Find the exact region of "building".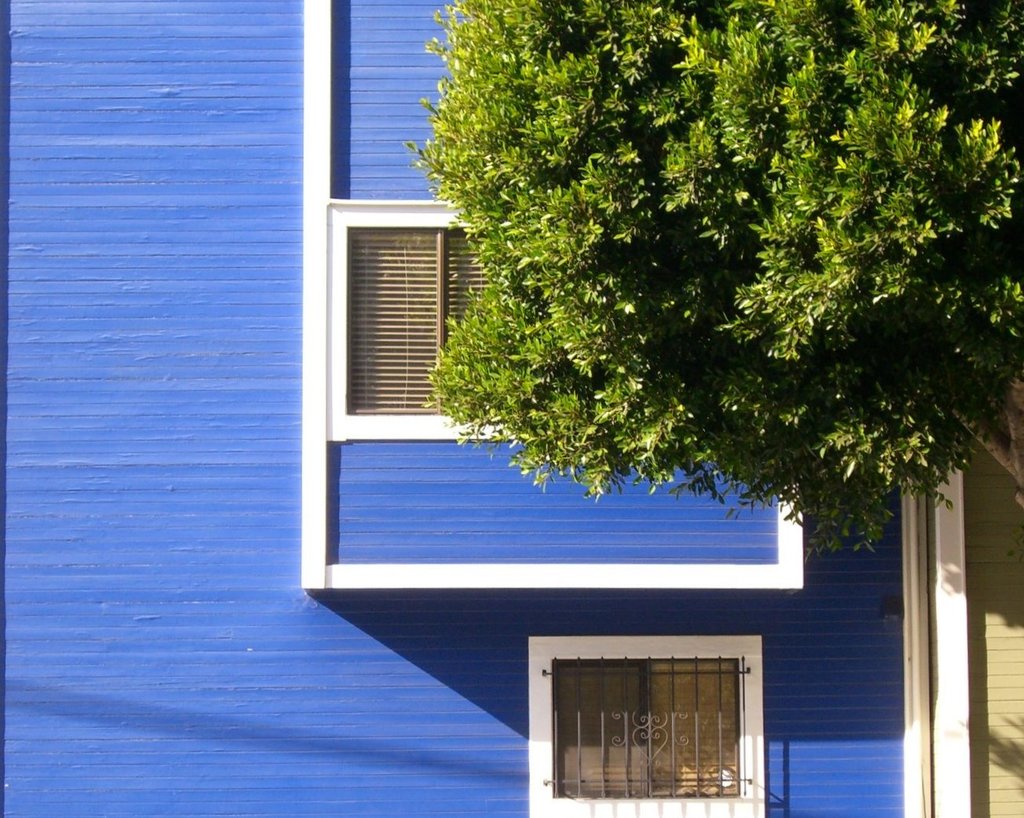
Exact region: 0, 0, 1023, 817.
